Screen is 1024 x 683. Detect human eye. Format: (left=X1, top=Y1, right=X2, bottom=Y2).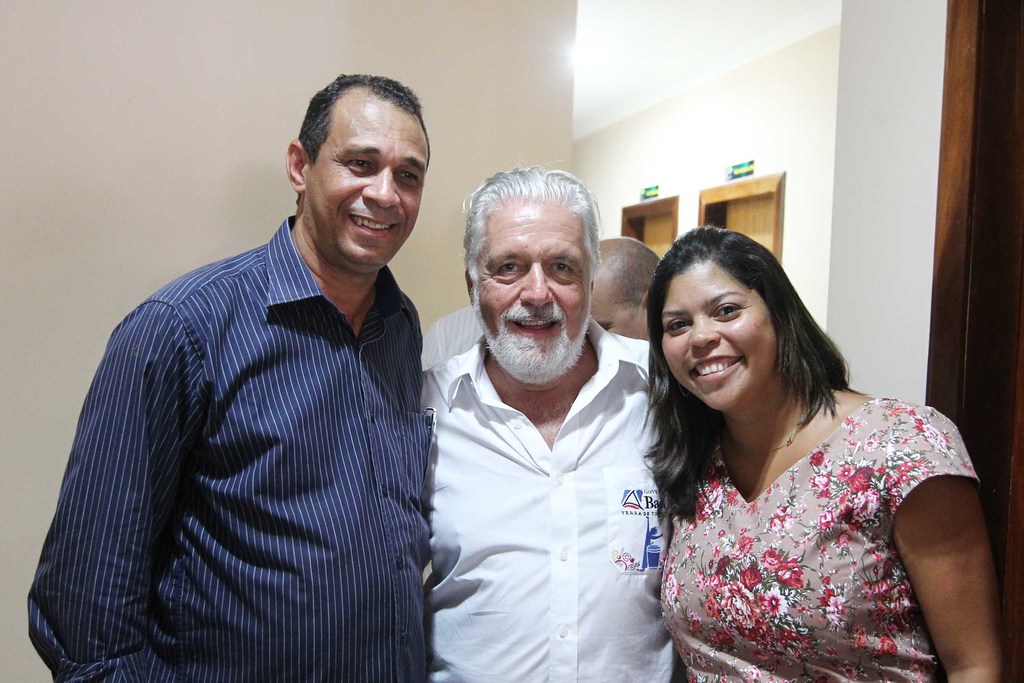
(left=546, top=257, right=575, bottom=282).
